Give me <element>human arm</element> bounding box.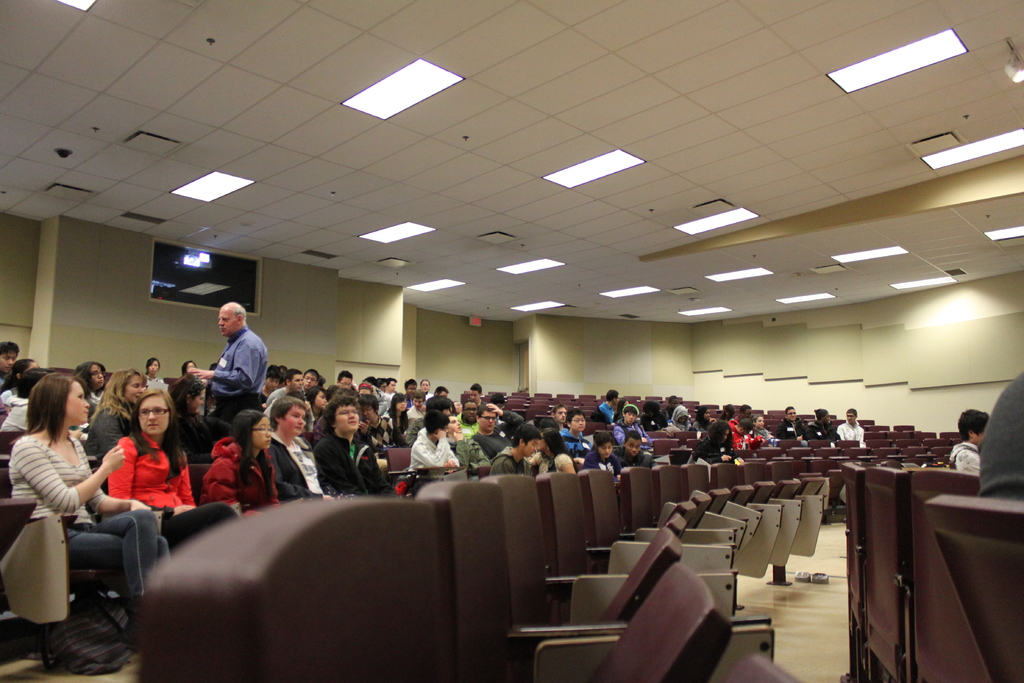
bbox(613, 427, 648, 443).
